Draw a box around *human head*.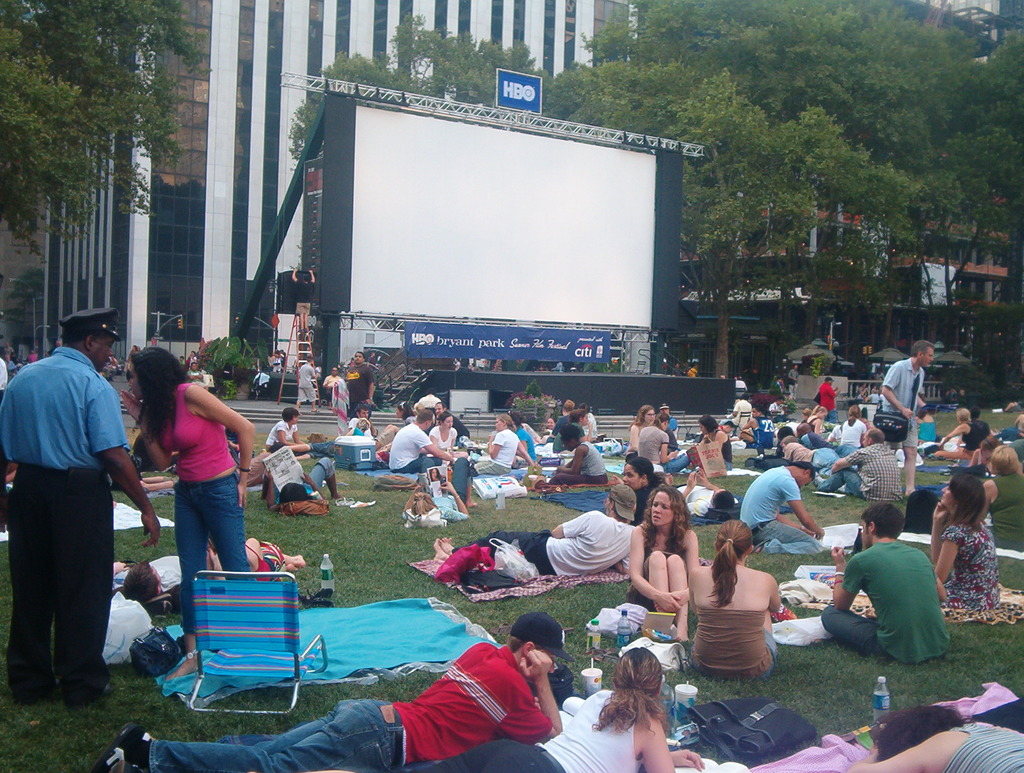
[438, 413, 454, 435].
